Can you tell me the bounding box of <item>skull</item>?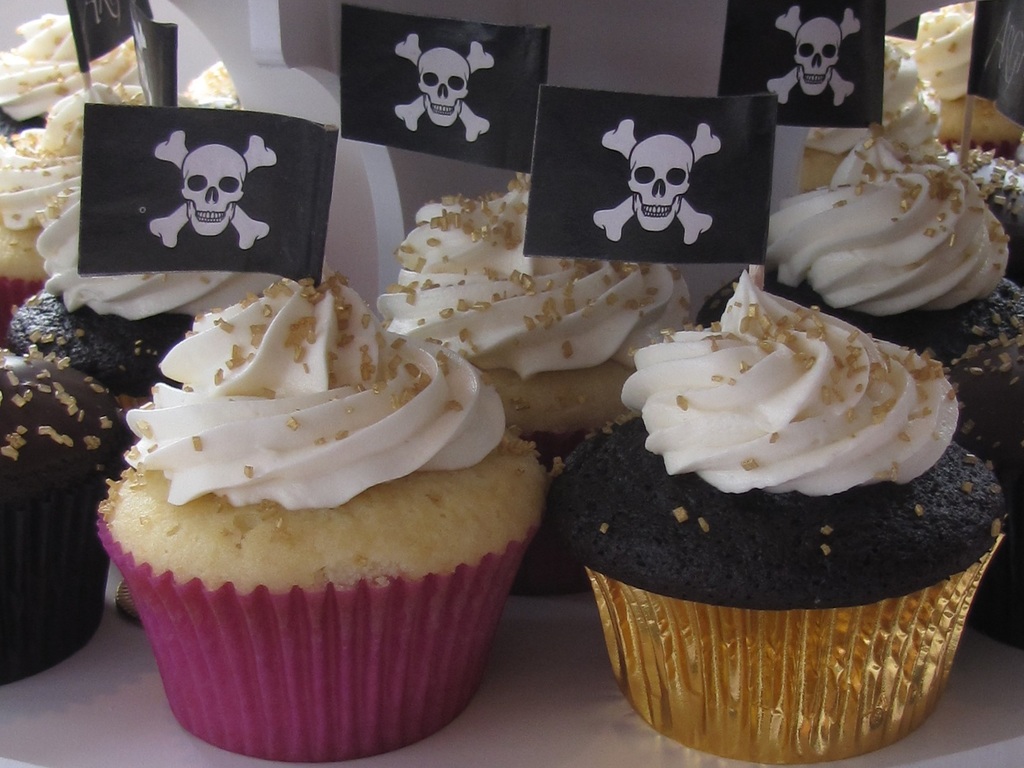
<region>180, 150, 250, 245</region>.
